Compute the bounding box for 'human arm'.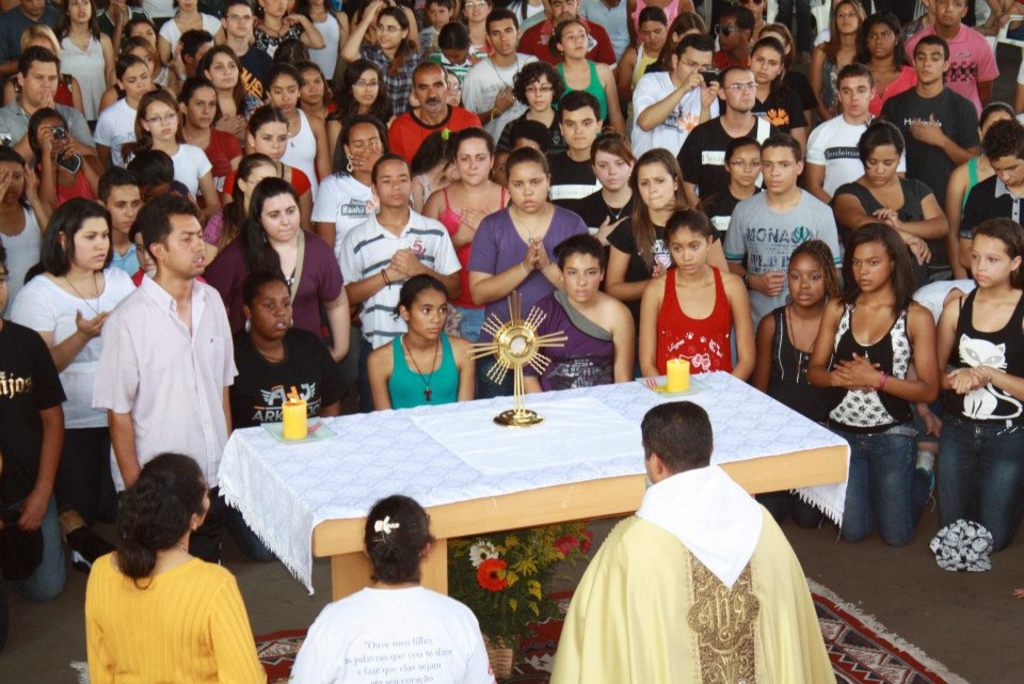
BBox(222, 317, 238, 435).
